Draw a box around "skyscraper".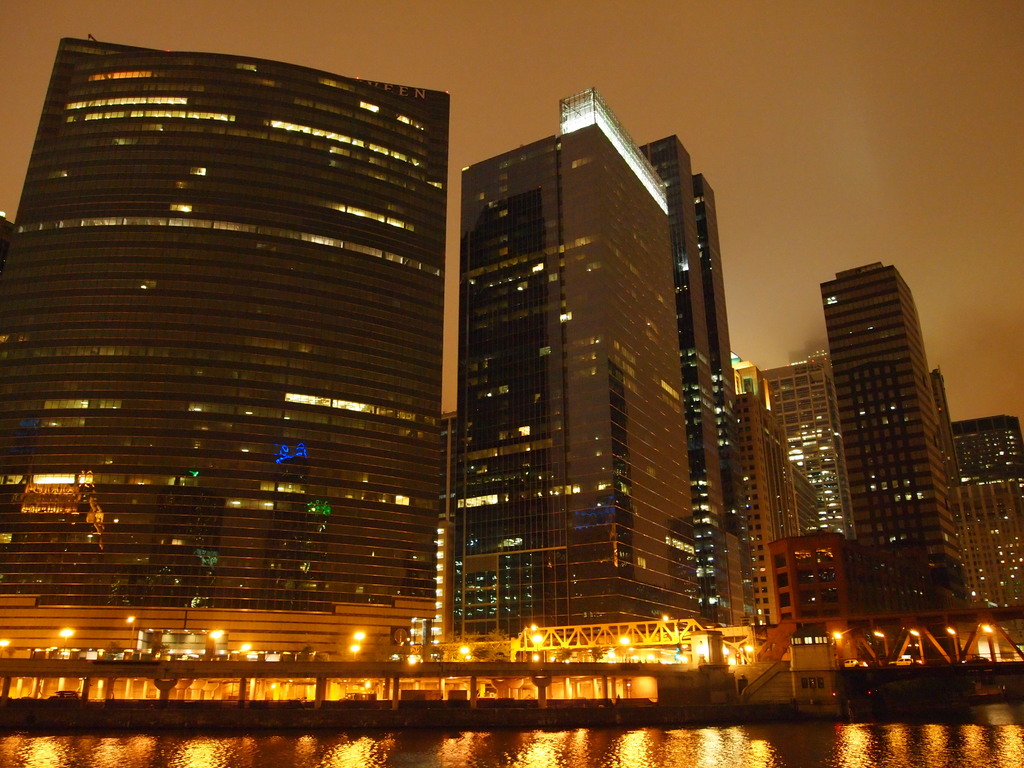
crop(756, 357, 858, 534).
